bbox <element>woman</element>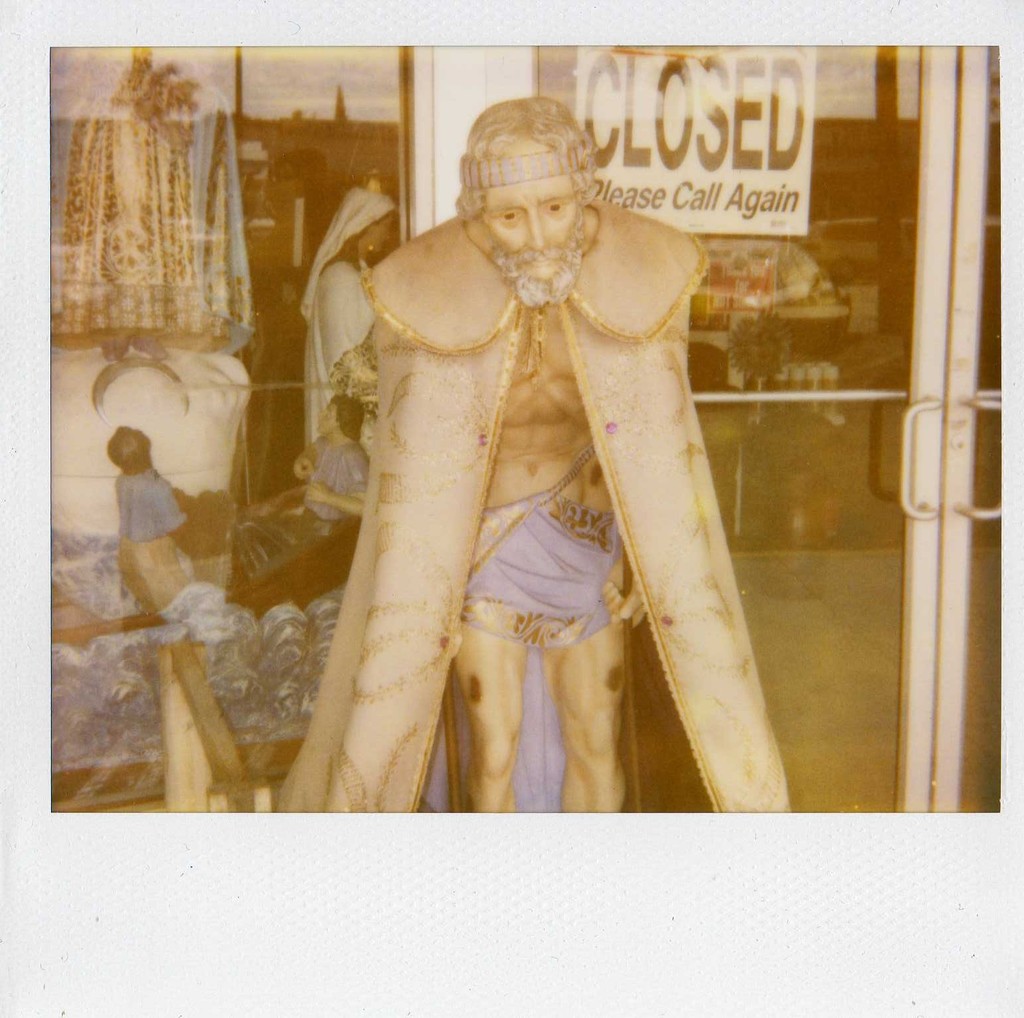
[298,177,394,452]
